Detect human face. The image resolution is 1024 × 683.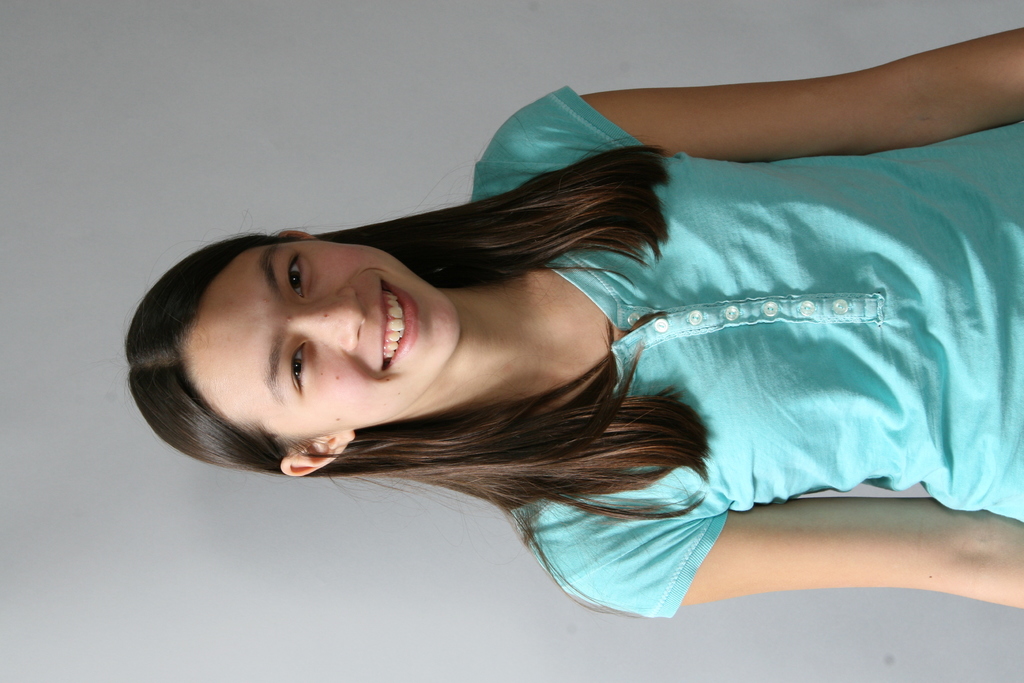
bbox=[191, 222, 443, 452].
